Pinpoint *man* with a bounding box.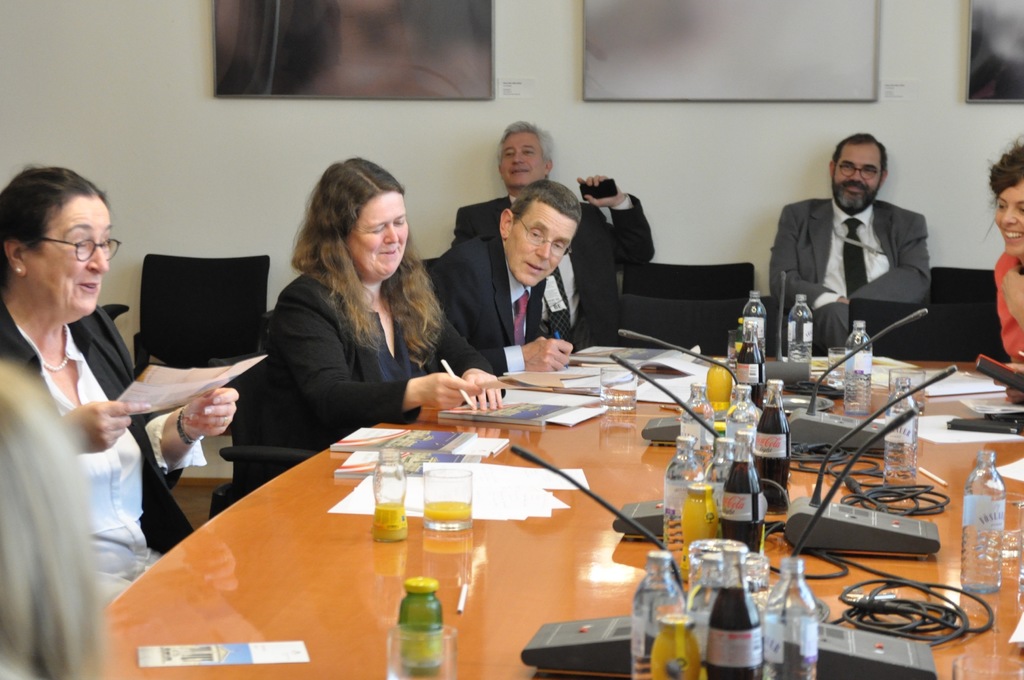
<region>771, 135, 953, 346</region>.
